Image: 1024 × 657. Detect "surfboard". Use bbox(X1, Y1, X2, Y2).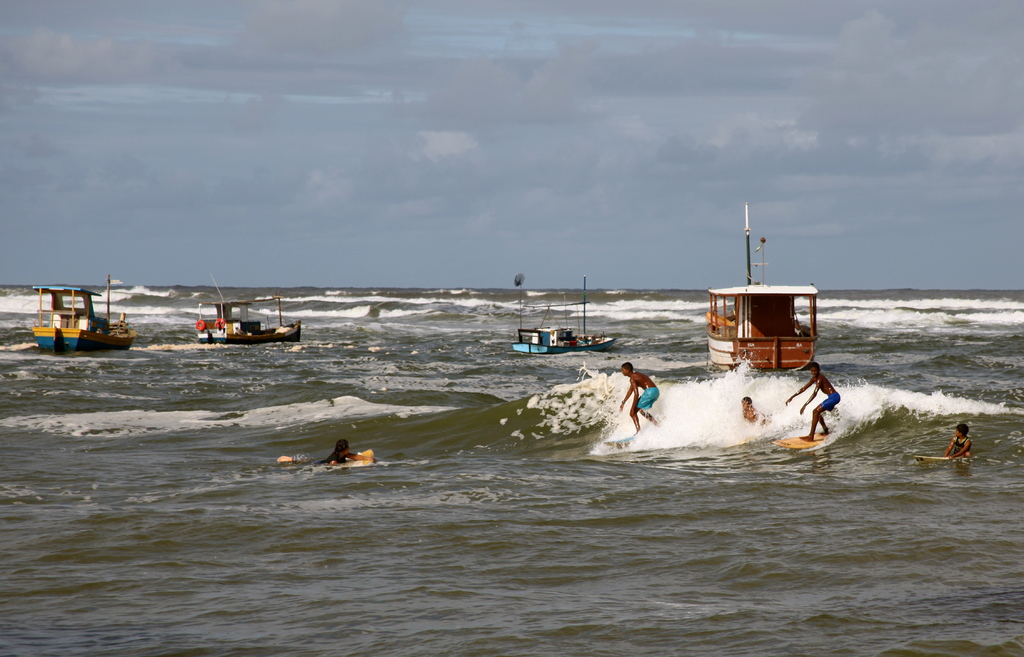
bbox(607, 434, 637, 448).
